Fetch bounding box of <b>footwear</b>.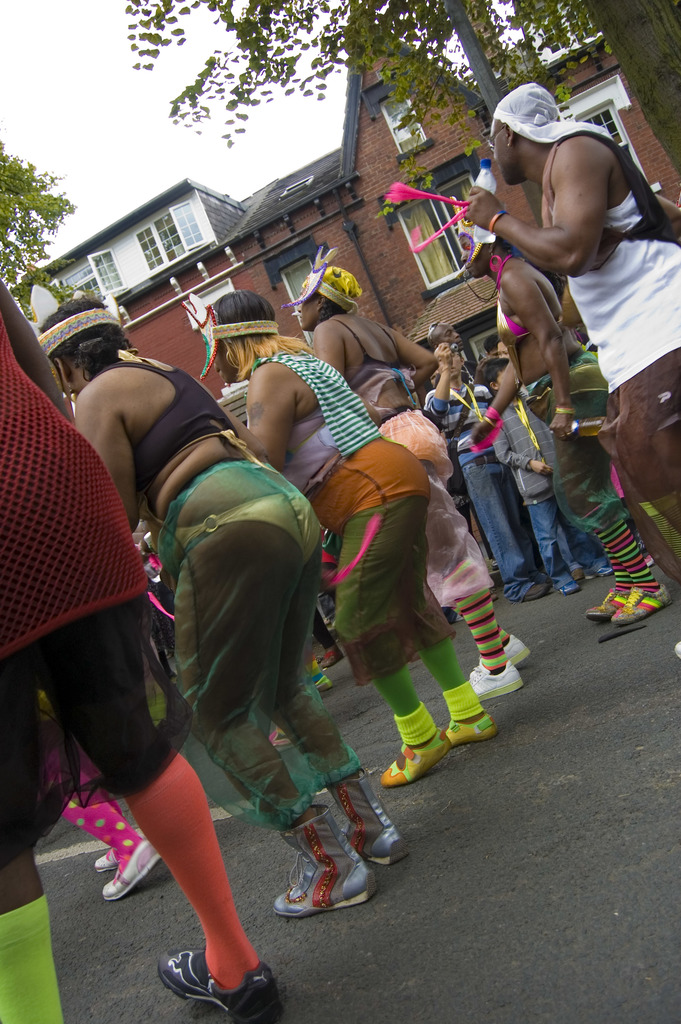
Bbox: locate(375, 728, 447, 781).
